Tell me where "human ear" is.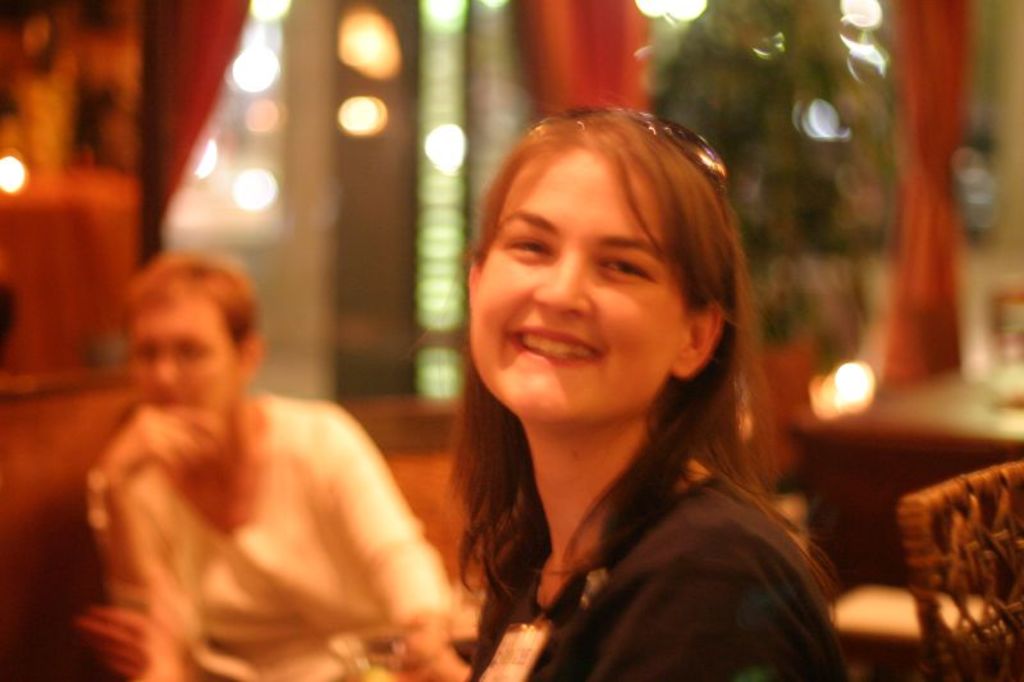
"human ear" is at {"left": 241, "top": 335, "right": 265, "bottom": 379}.
